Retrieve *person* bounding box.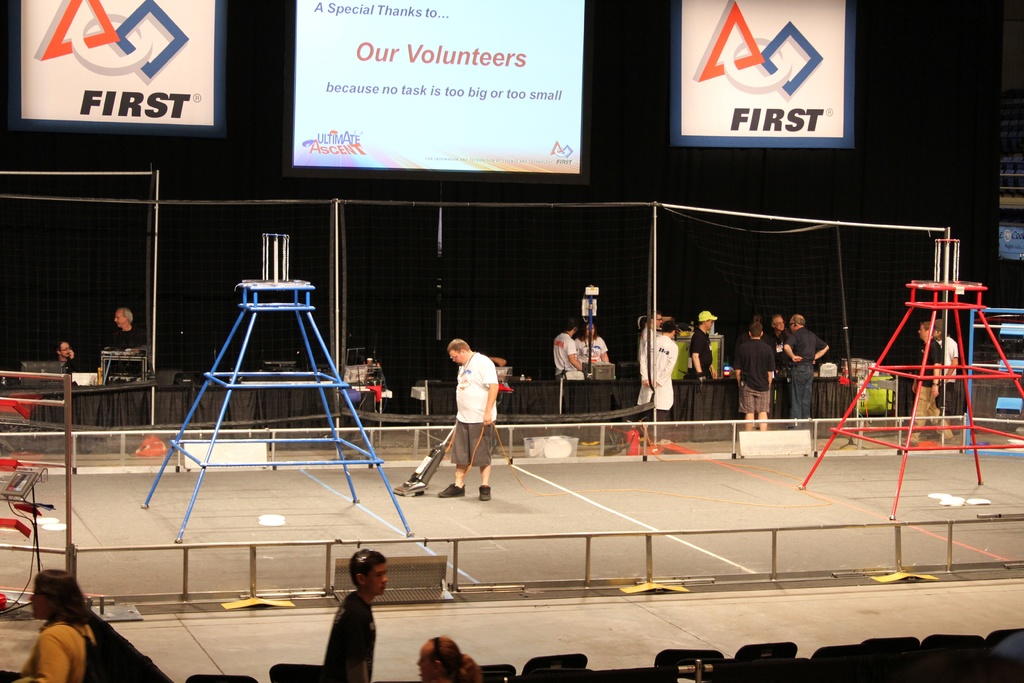
Bounding box: left=932, top=316, right=957, bottom=421.
